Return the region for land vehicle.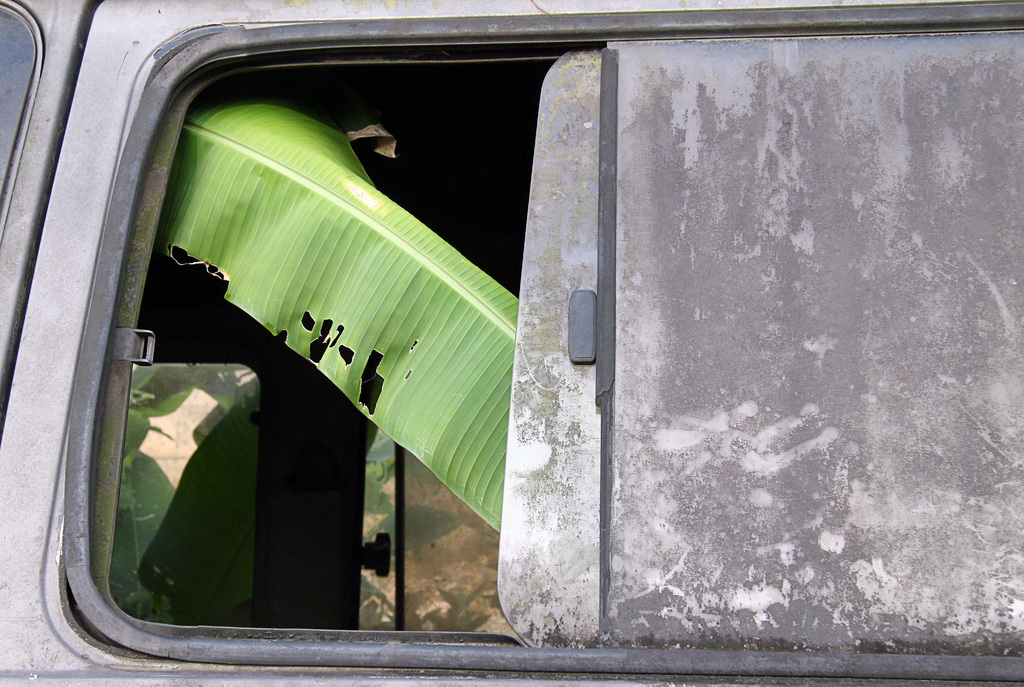
box=[0, 0, 1023, 686].
